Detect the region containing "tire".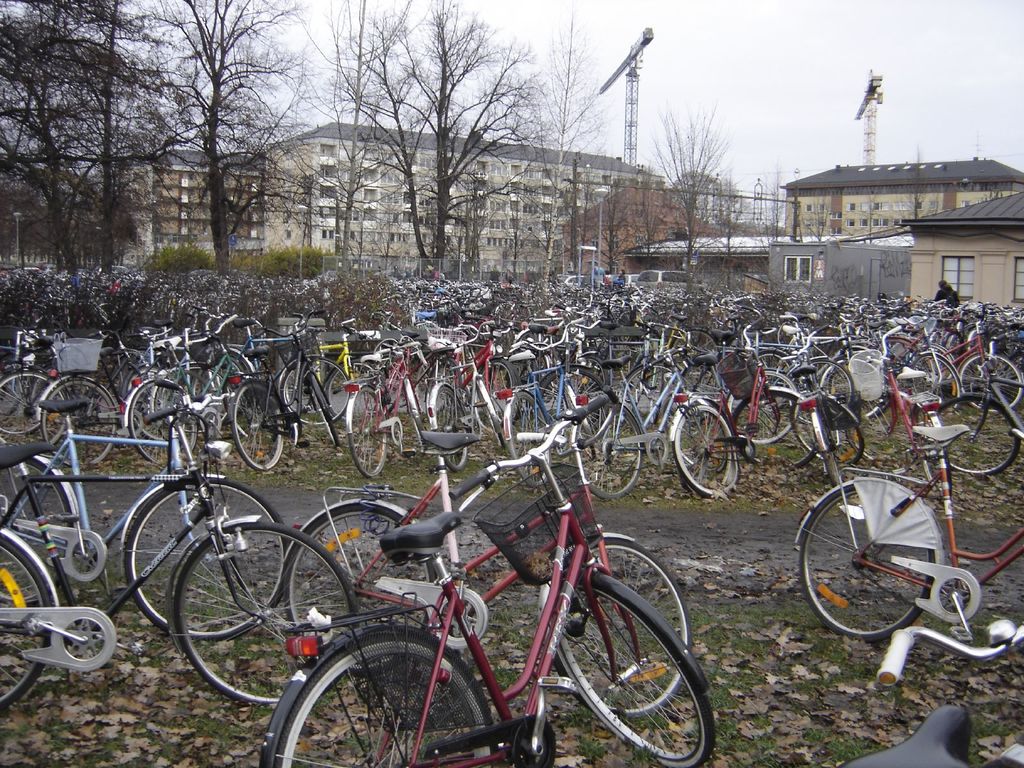
BBox(41, 382, 111, 455).
